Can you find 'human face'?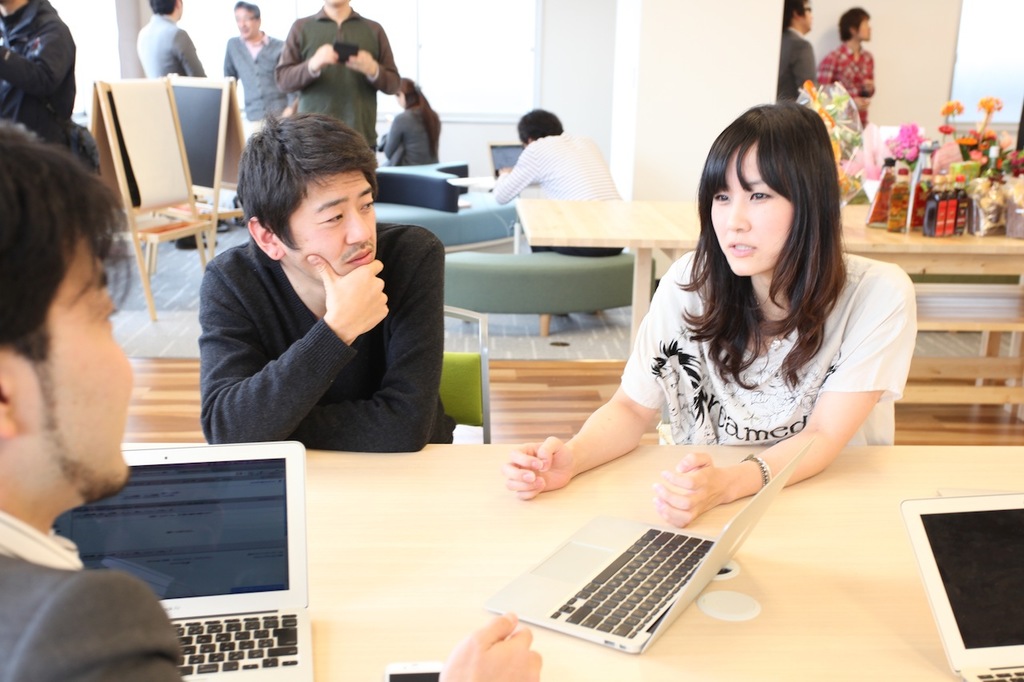
Yes, bounding box: <box>7,215,139,500</box>.
